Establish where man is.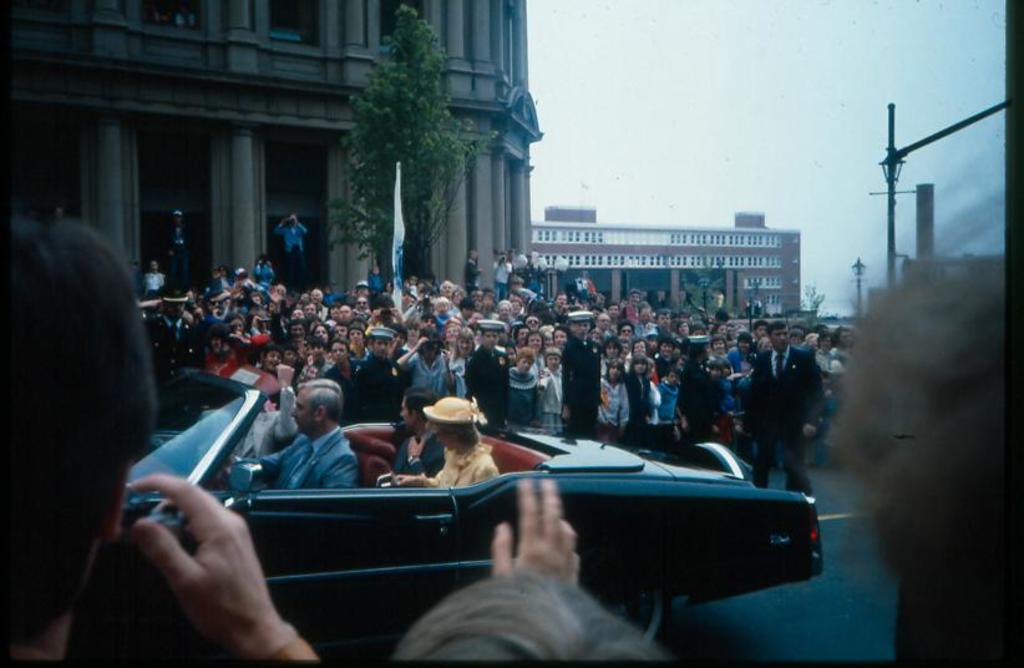
Established at bbox=[308, 302, 331, 322].
